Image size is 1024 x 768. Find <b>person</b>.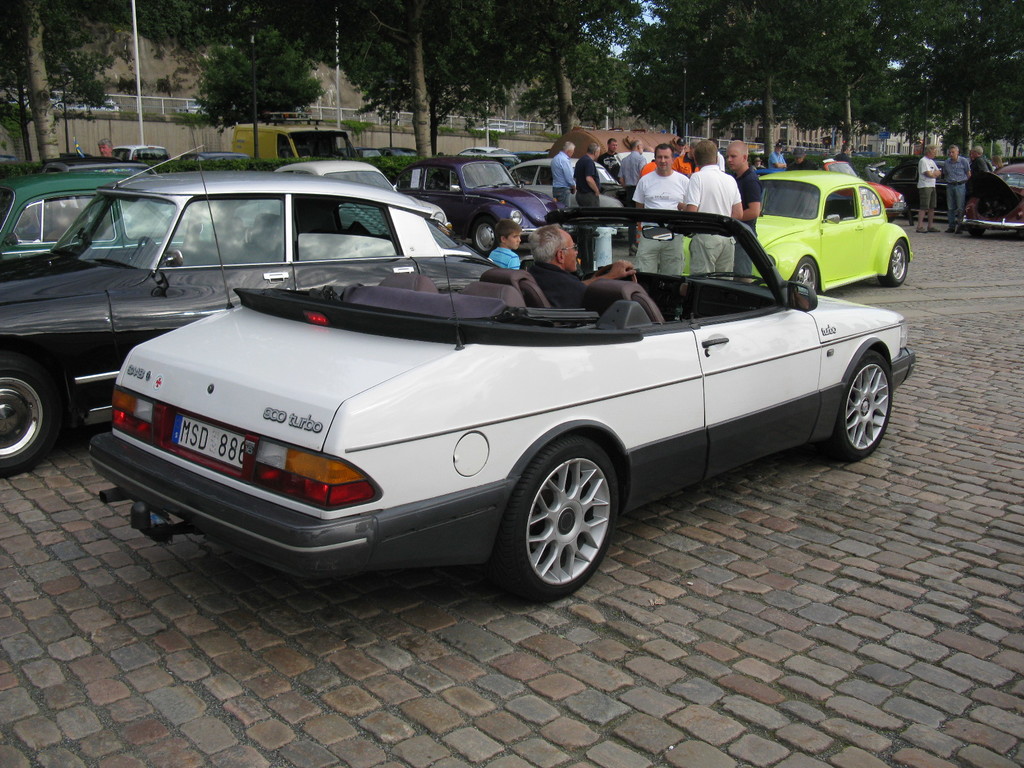
x1=749 y1=157 x2=762 y2=172.
